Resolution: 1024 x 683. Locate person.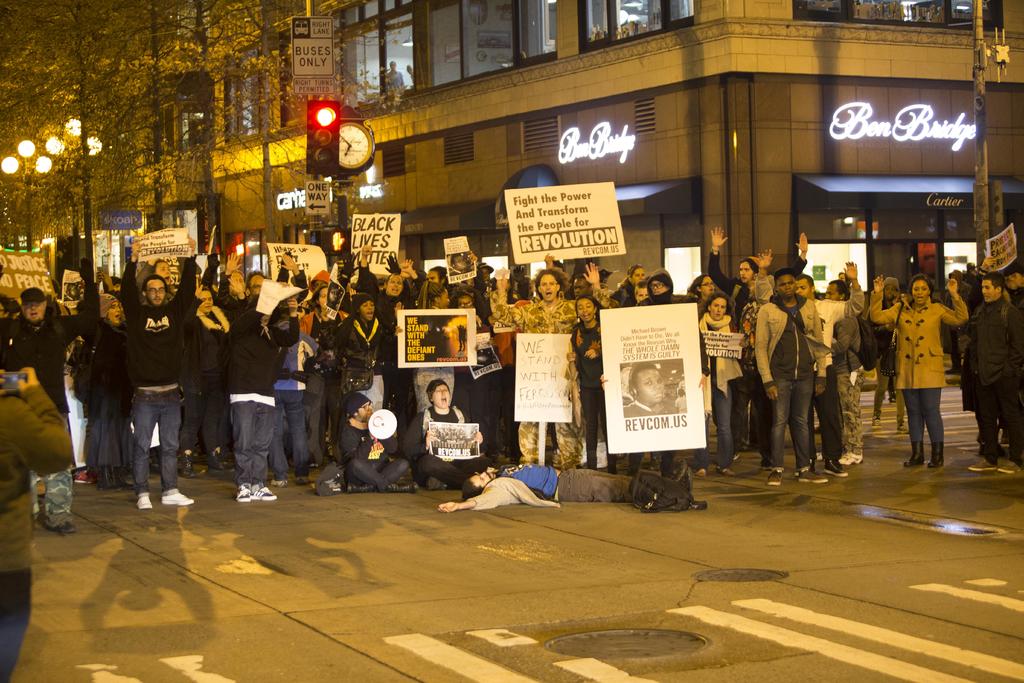
<bbox>253, 270, 317, 479</bbox>.
